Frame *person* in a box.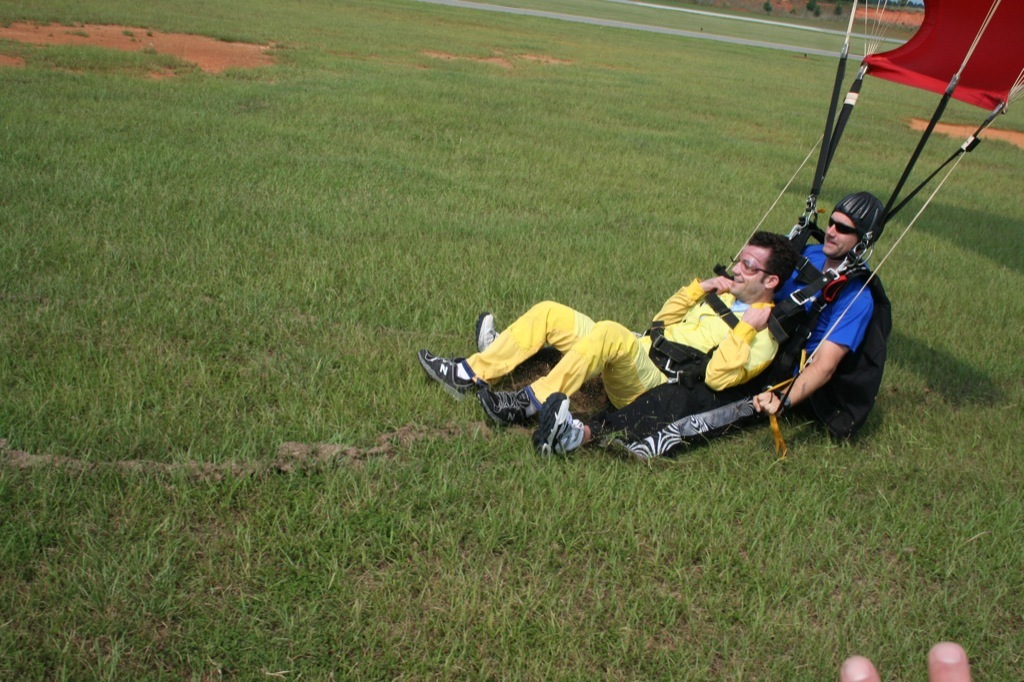
region(831, 638, 982, 681).
